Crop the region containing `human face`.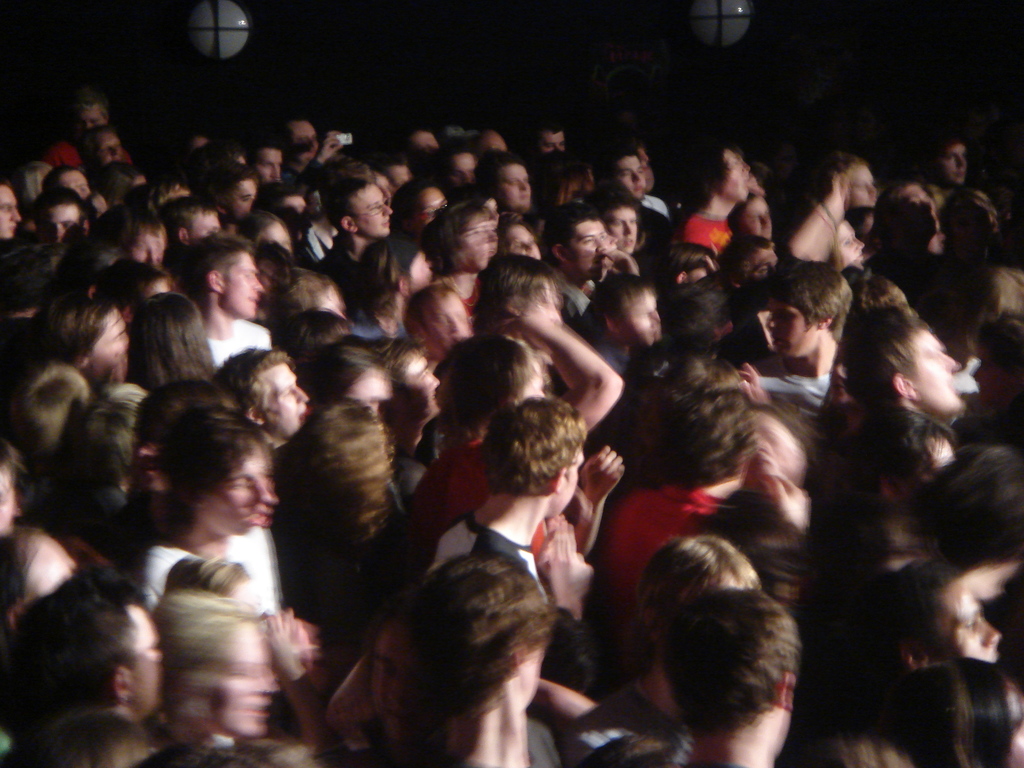
Crop region: 208,246,266,328.
